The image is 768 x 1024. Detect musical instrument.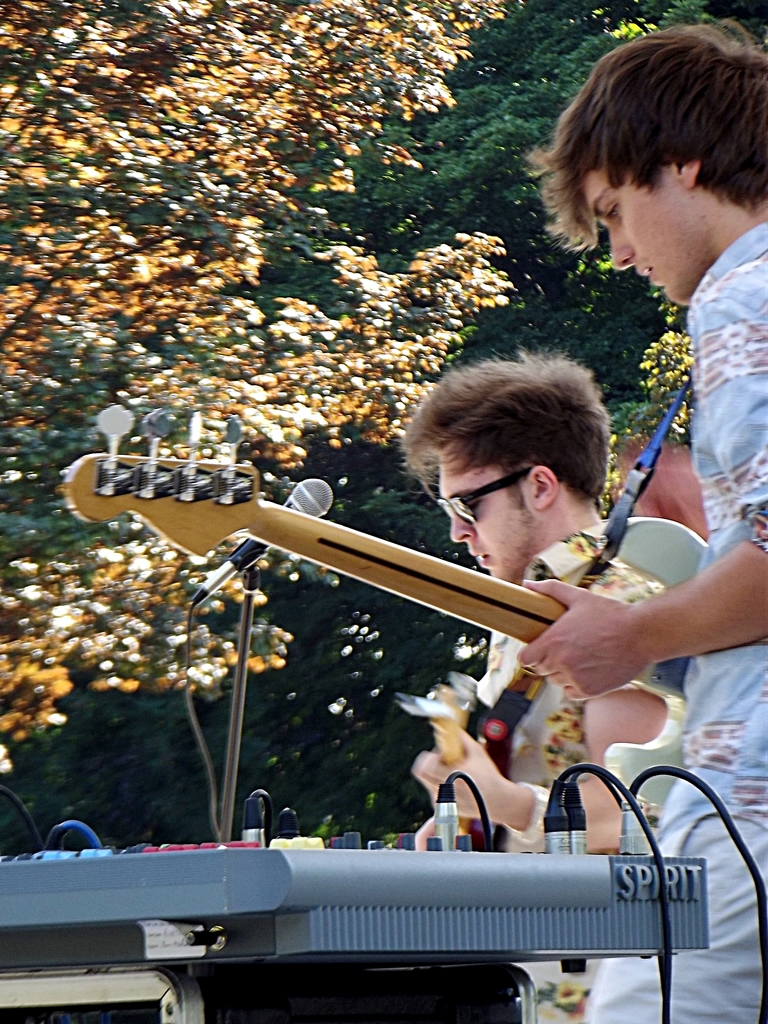
Detection: detection(411, 660, 486, 846).
